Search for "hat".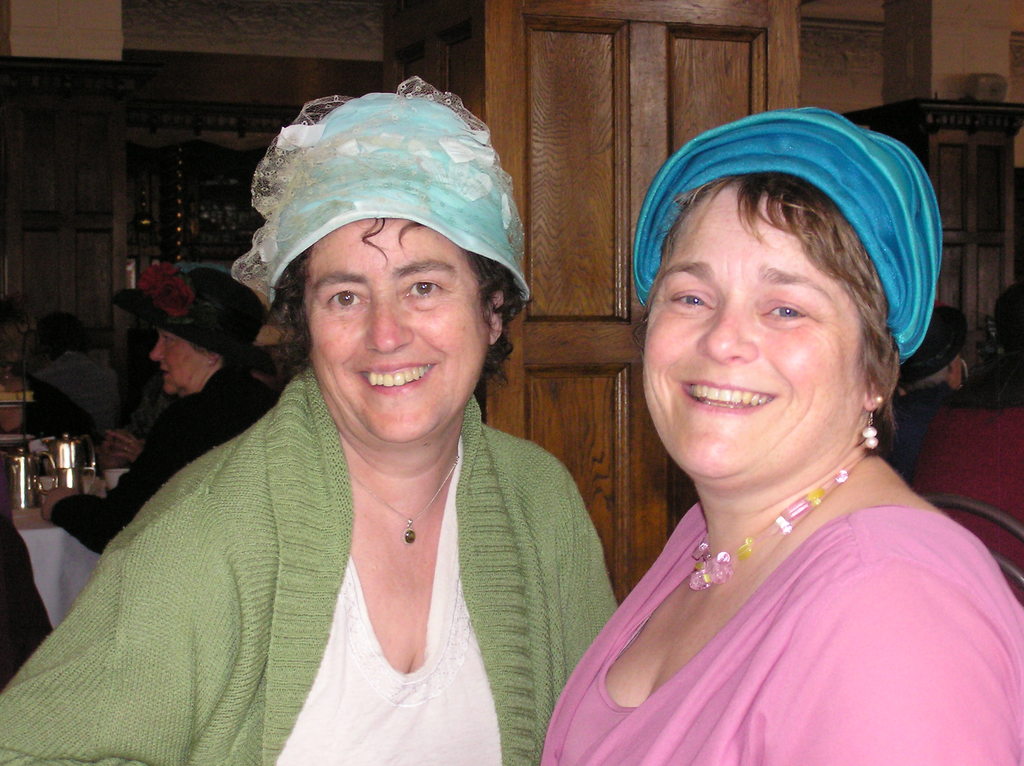
Found at x1=232 y1=72 x2=527 y2=301.
